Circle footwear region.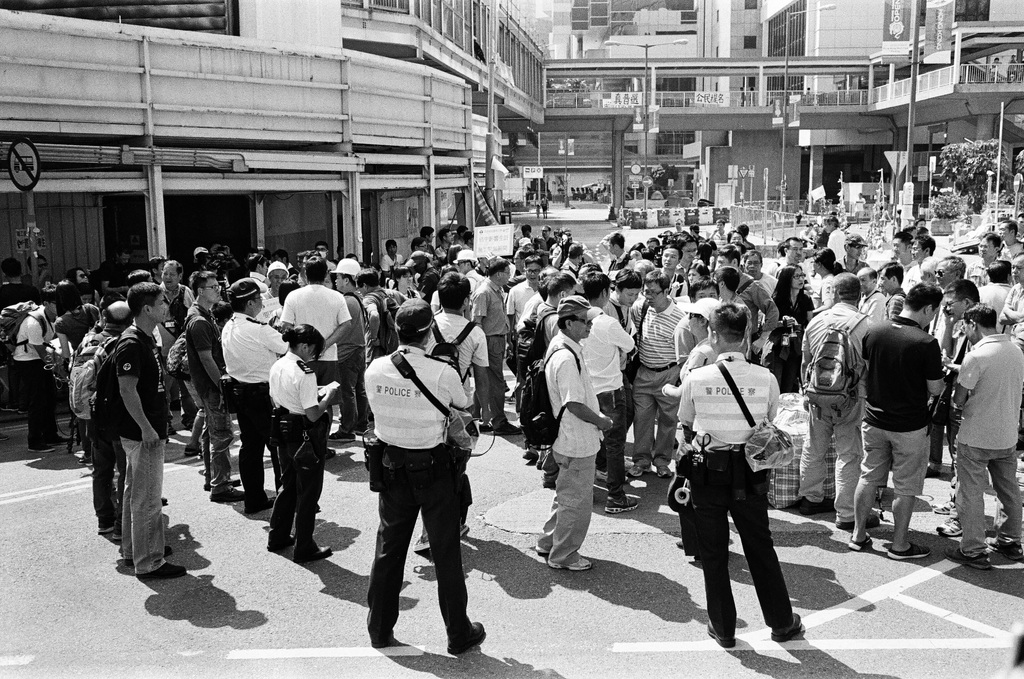
Region: bbox=(987, 539, 1023, 563).
